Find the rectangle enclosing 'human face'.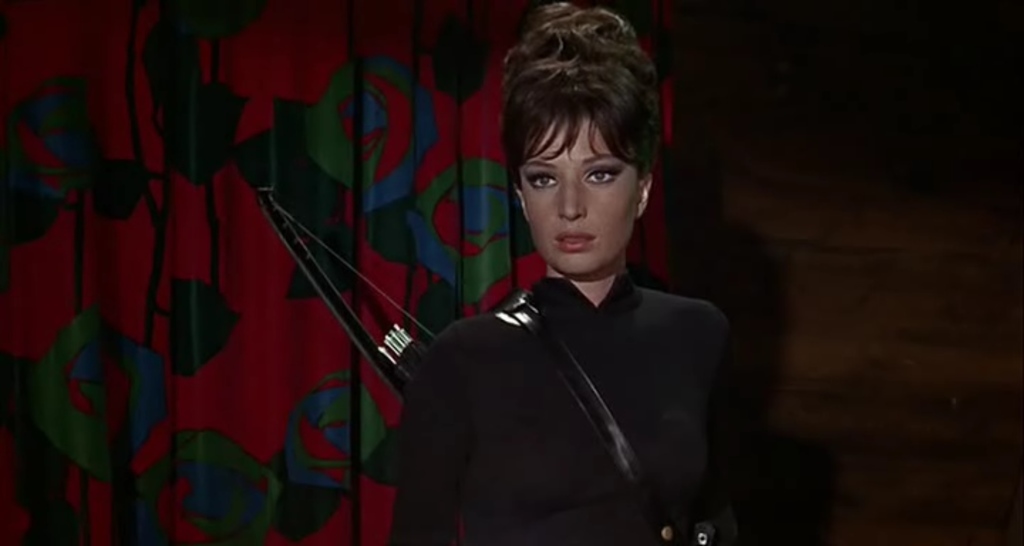
518,114,634,273.
